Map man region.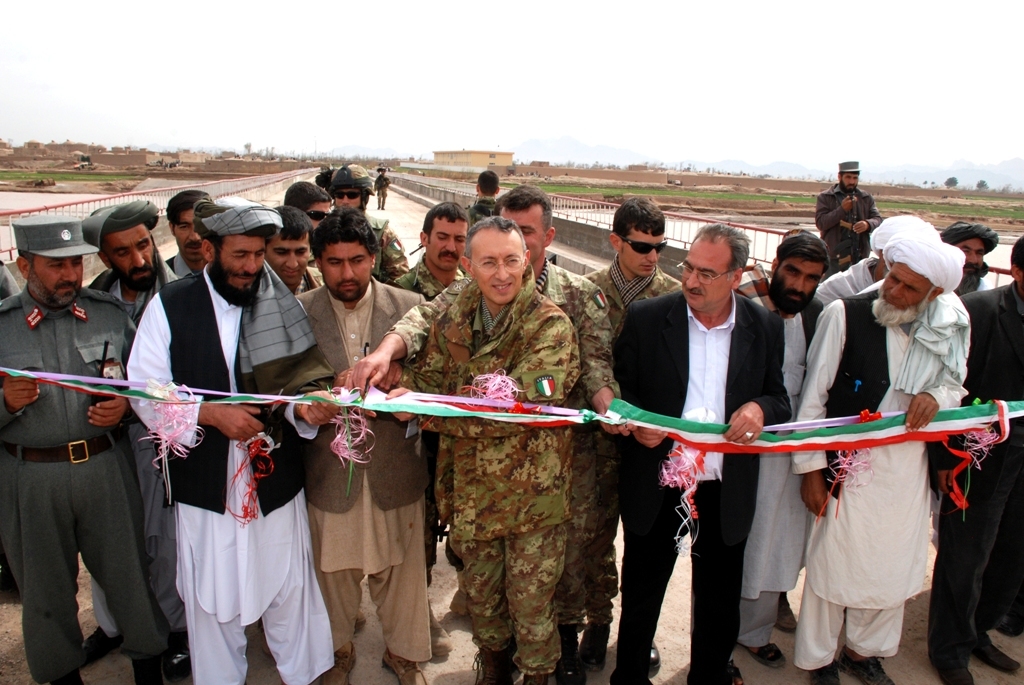
Mapped to left=370, top=169, right=392, bottom=208.
